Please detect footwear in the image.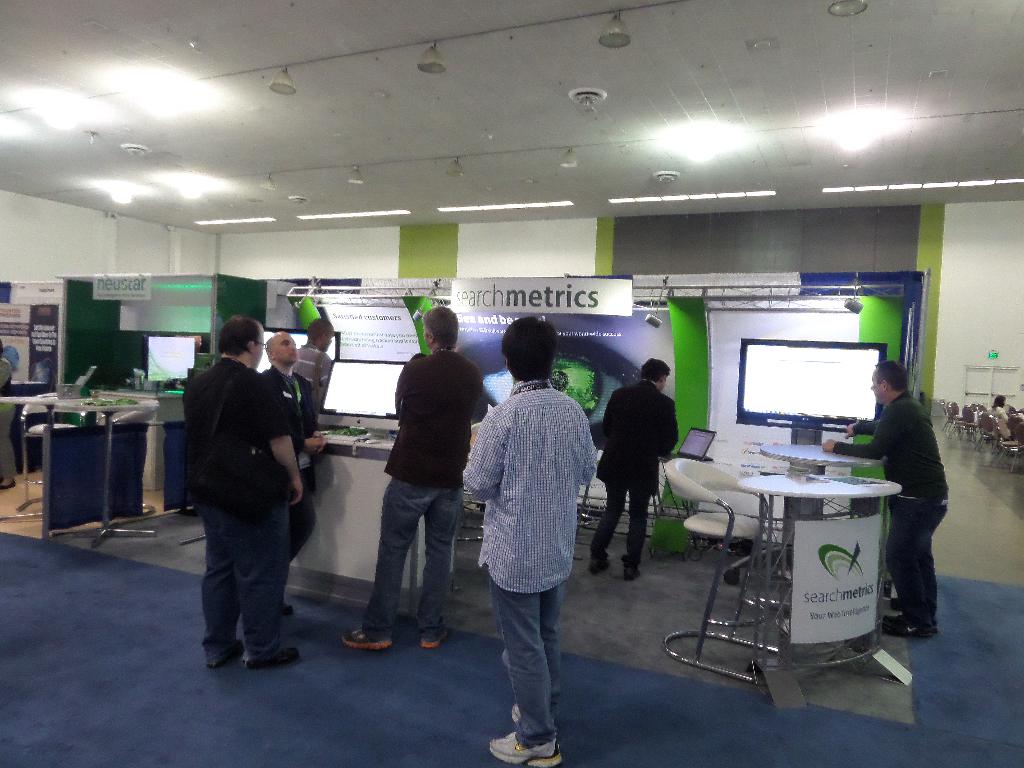
bbox(880, 582, 915, 616).
